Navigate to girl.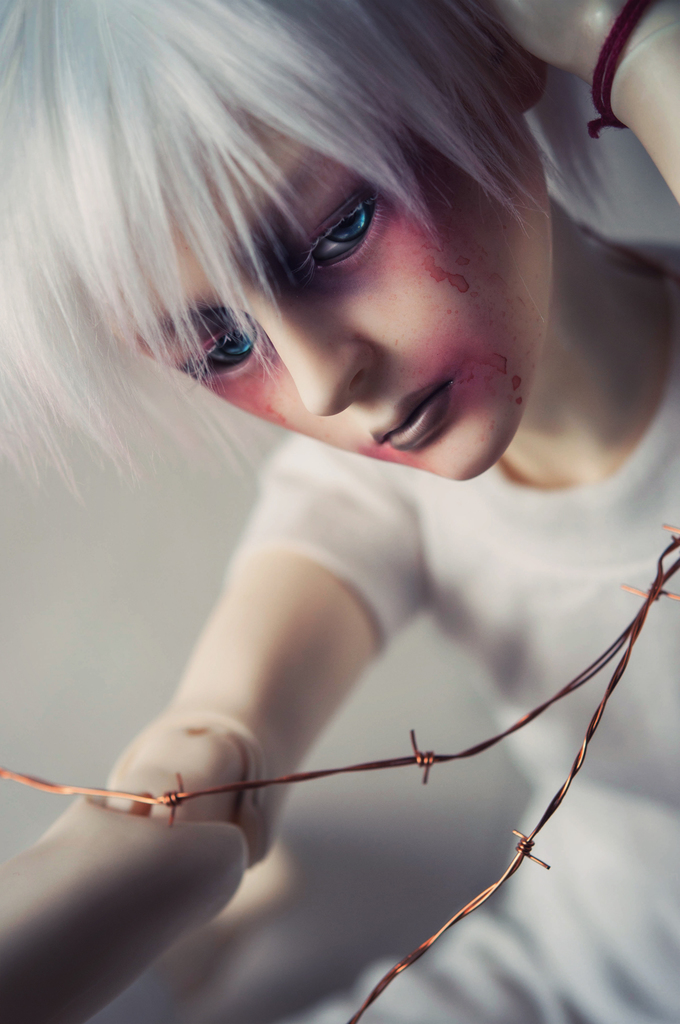
Navigation target: x1=0, y1=0, x2=679, y2=1021.
